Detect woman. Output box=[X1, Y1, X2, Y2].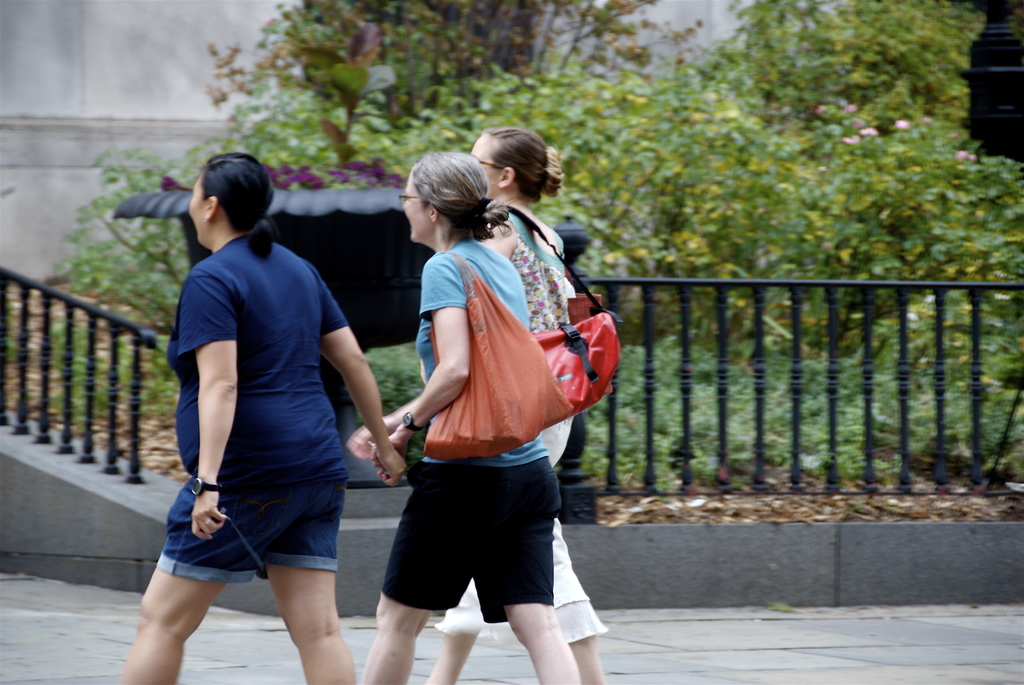
box=[424, 122, 609, 684].
